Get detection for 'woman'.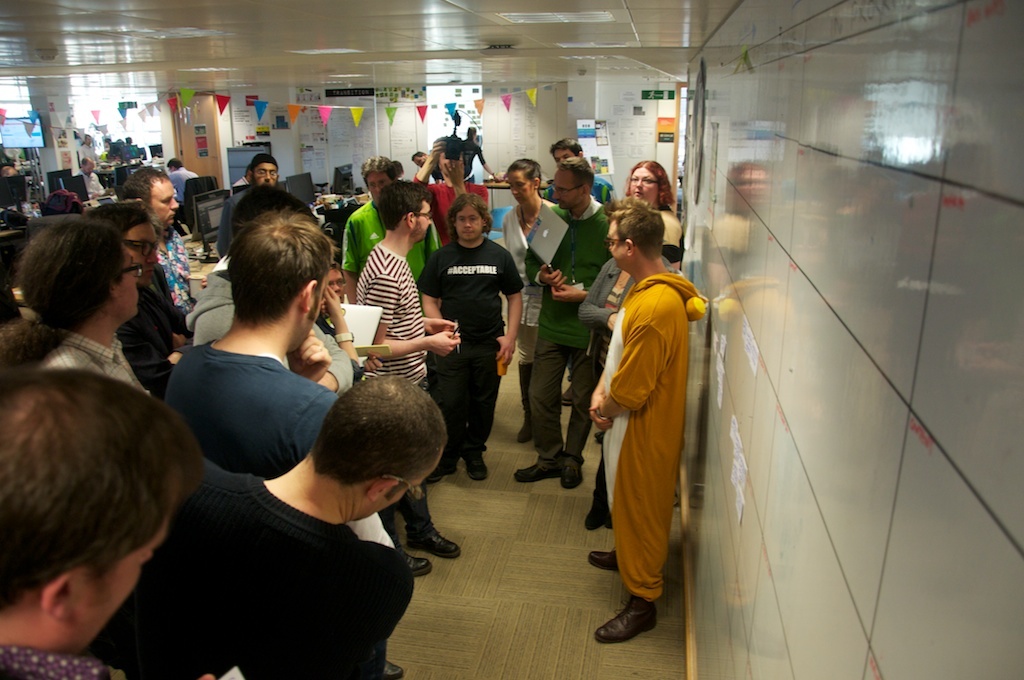
Detection: {"left": 627, "top": 153, "right": 683, "bottom": 246}.
